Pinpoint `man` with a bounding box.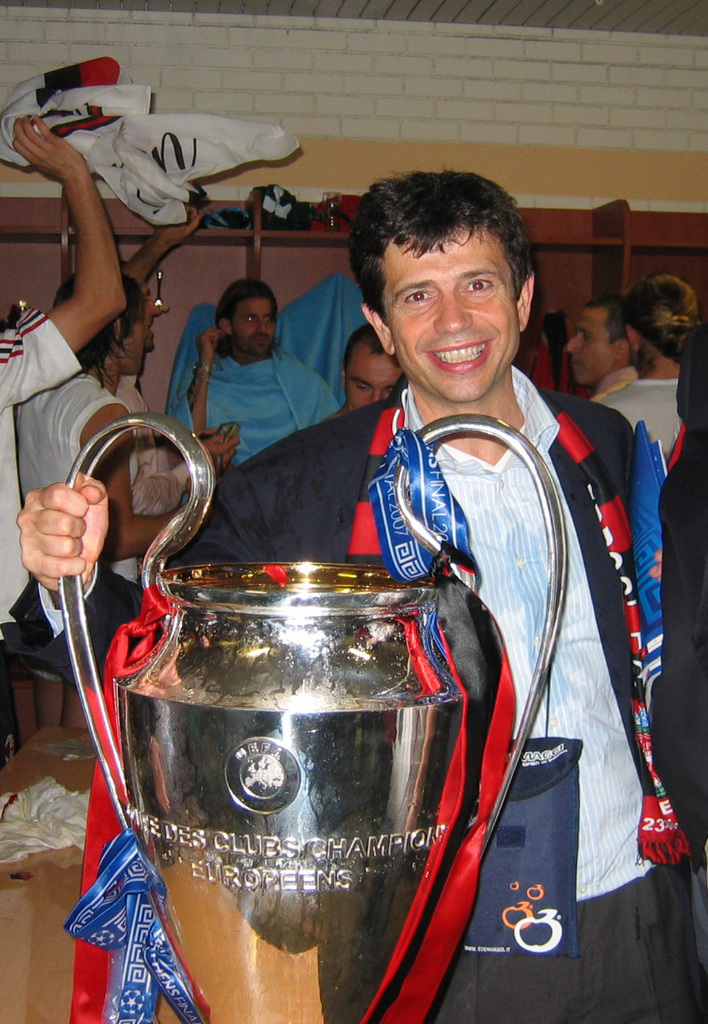
340,331,399,416.
